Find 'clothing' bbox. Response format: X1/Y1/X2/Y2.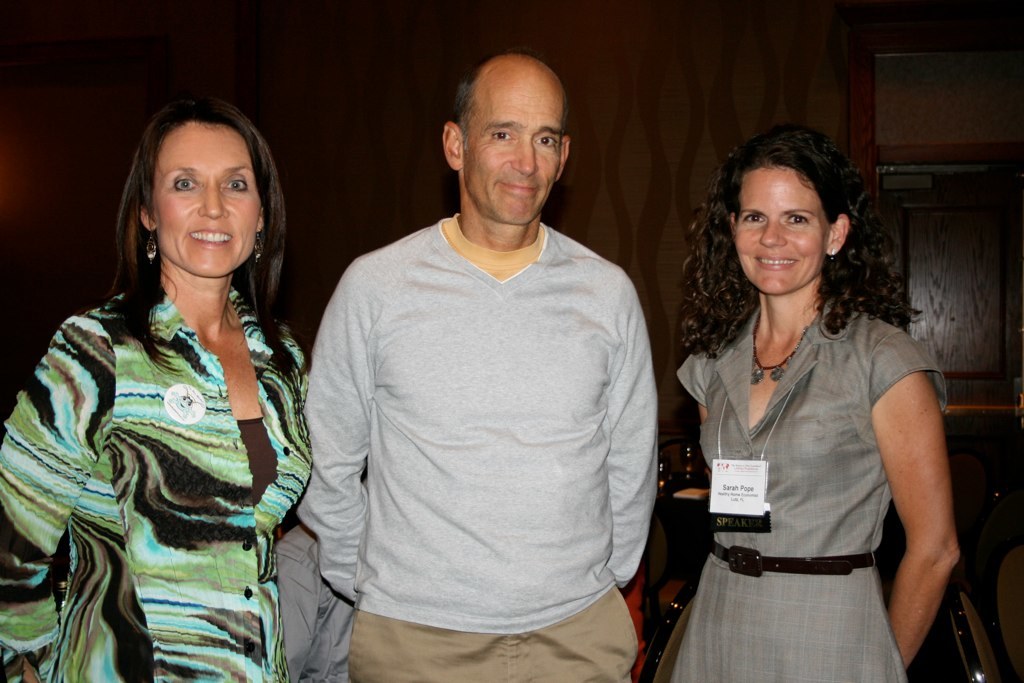
350/588/640/682.
